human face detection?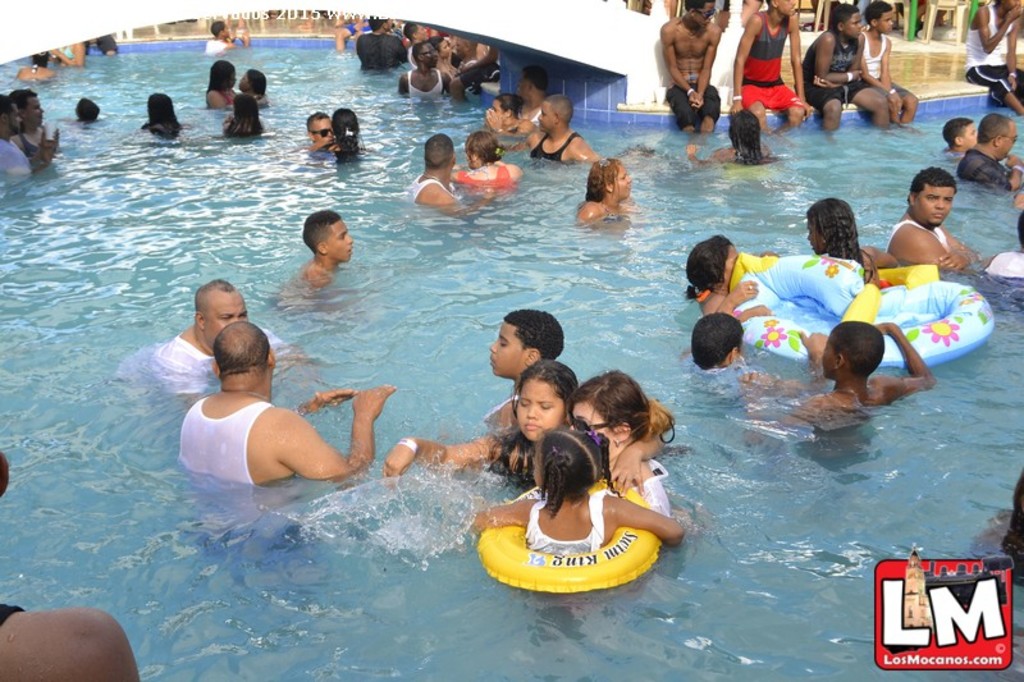
<region>877, 12, 892, 32</region>
